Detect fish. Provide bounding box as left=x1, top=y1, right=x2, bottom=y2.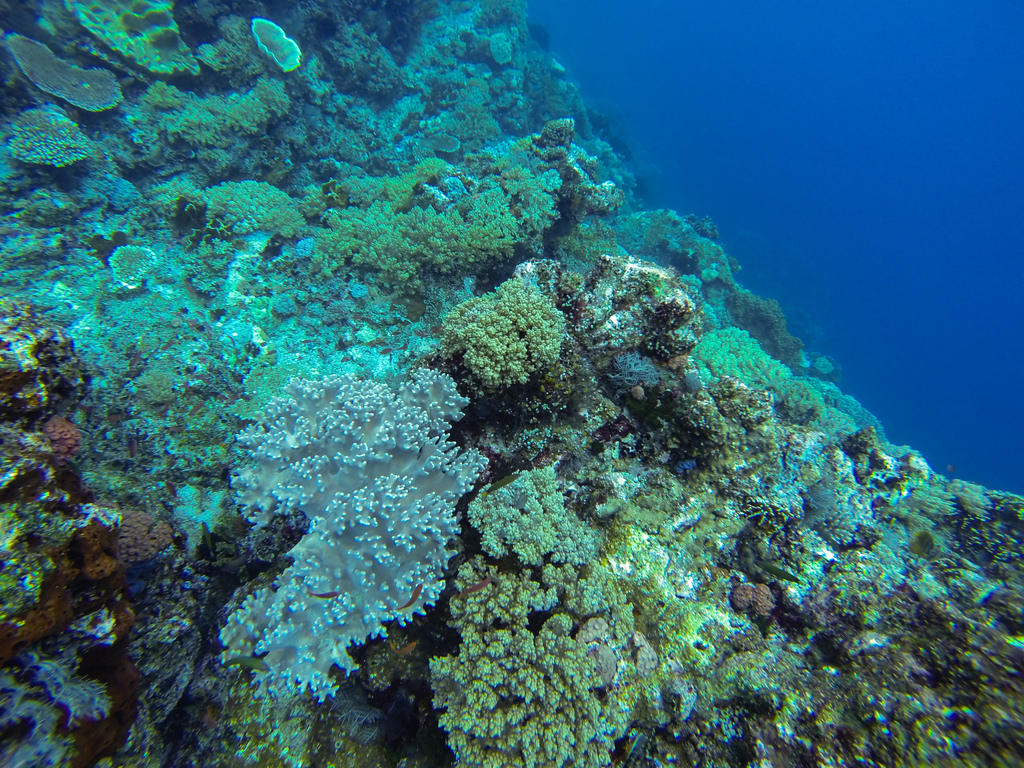
left=307, top=589, right=338, bottom=601.
